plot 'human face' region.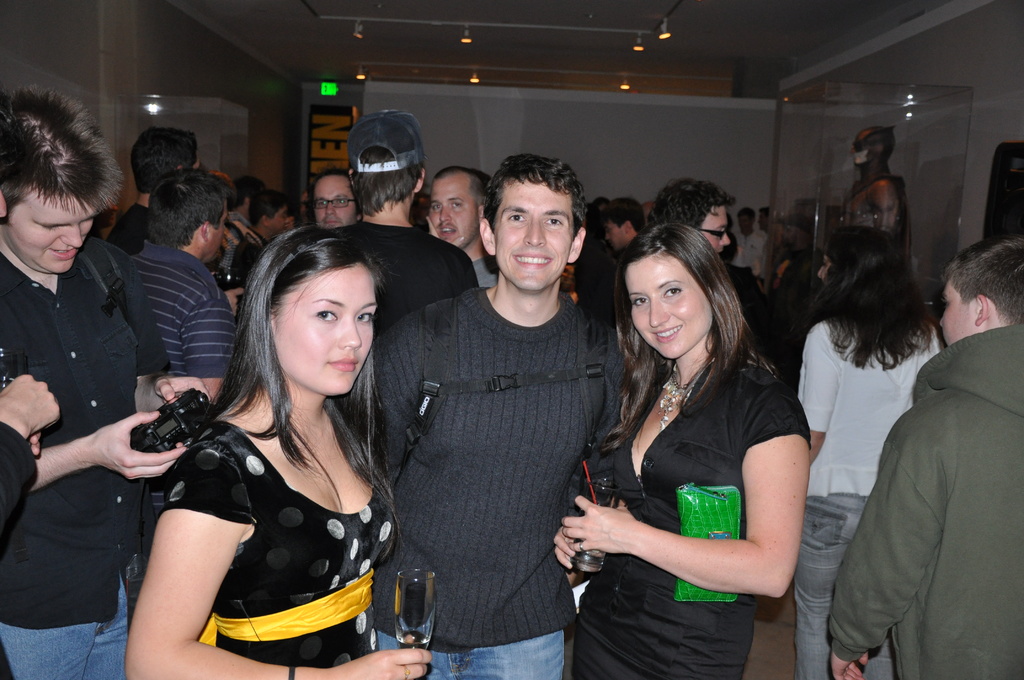
Plotted at BBox(604, 219, 628, 250).
